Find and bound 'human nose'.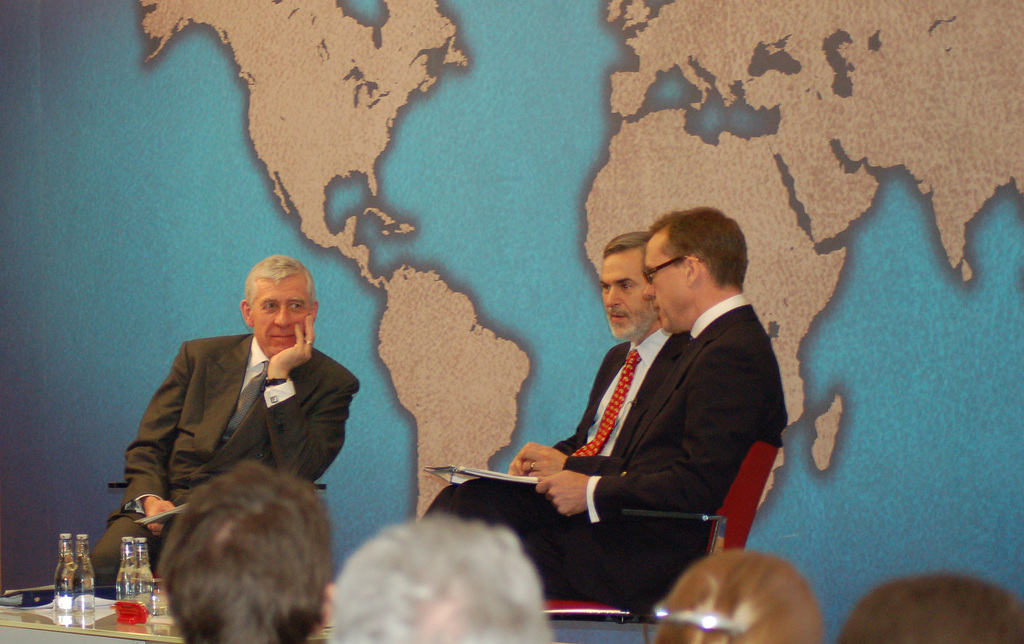
Bound: BBox(275, 301, 293, 331).
